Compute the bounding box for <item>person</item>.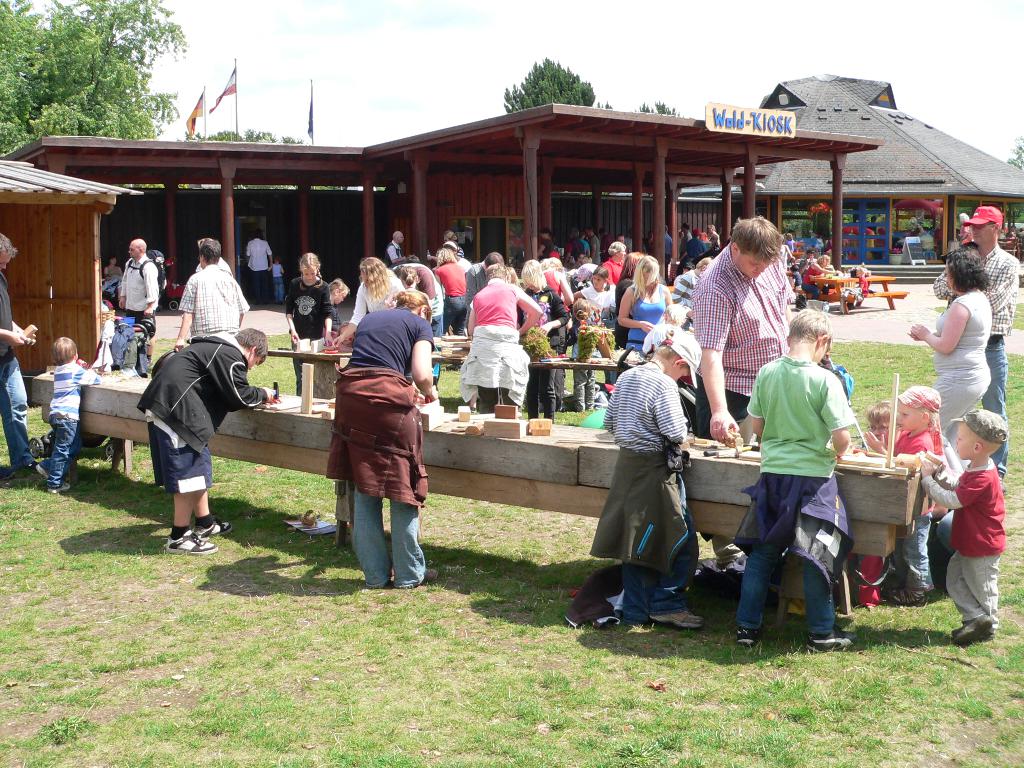
(906, 252, 995, 452).
